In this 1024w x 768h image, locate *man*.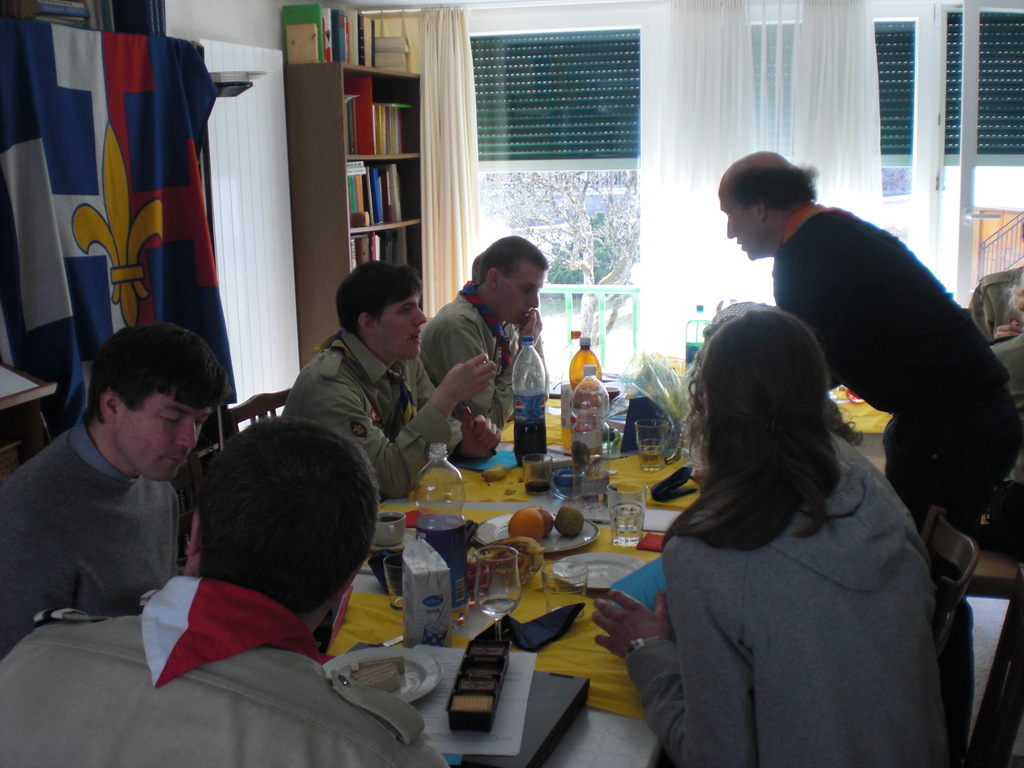
Bounding box: (x1=0, y1=419, x2=453, y2=767).
